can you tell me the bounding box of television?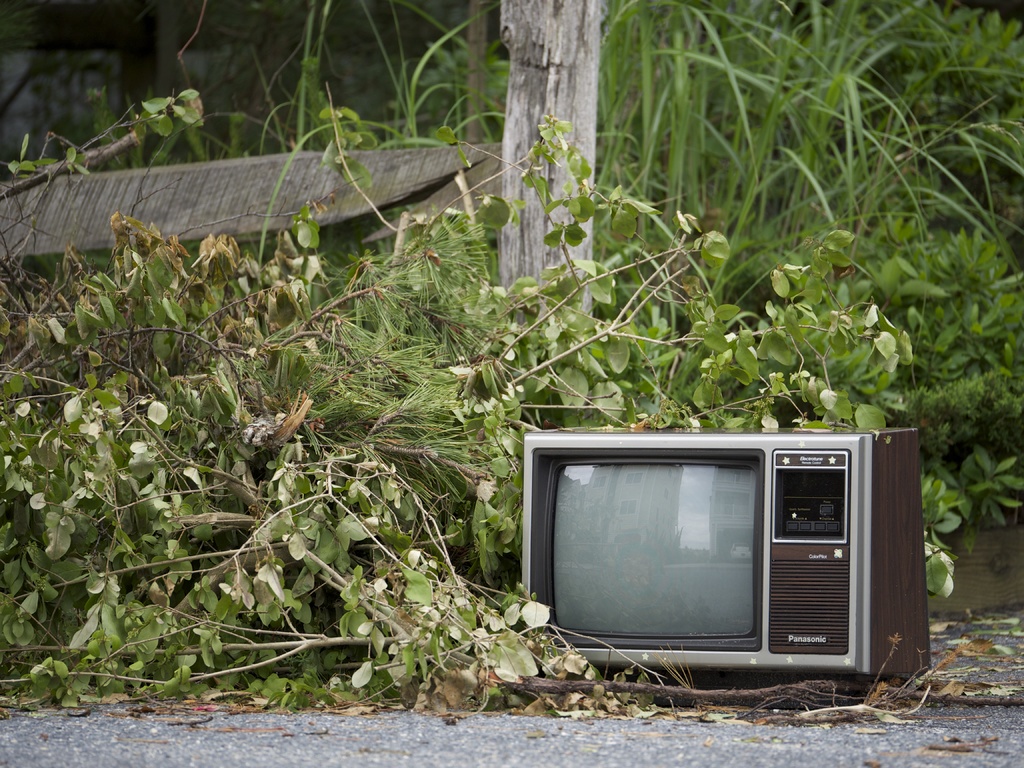
[left=531, top=415, right=940, bottom=686].
